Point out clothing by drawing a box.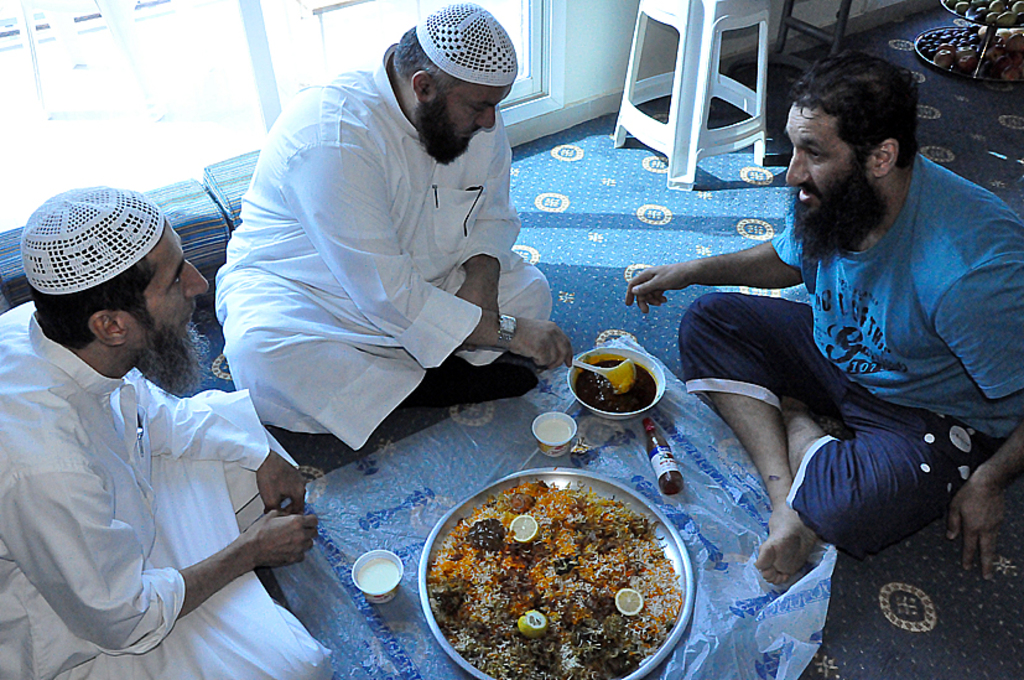
box=[770, 149, 1023, 448].
